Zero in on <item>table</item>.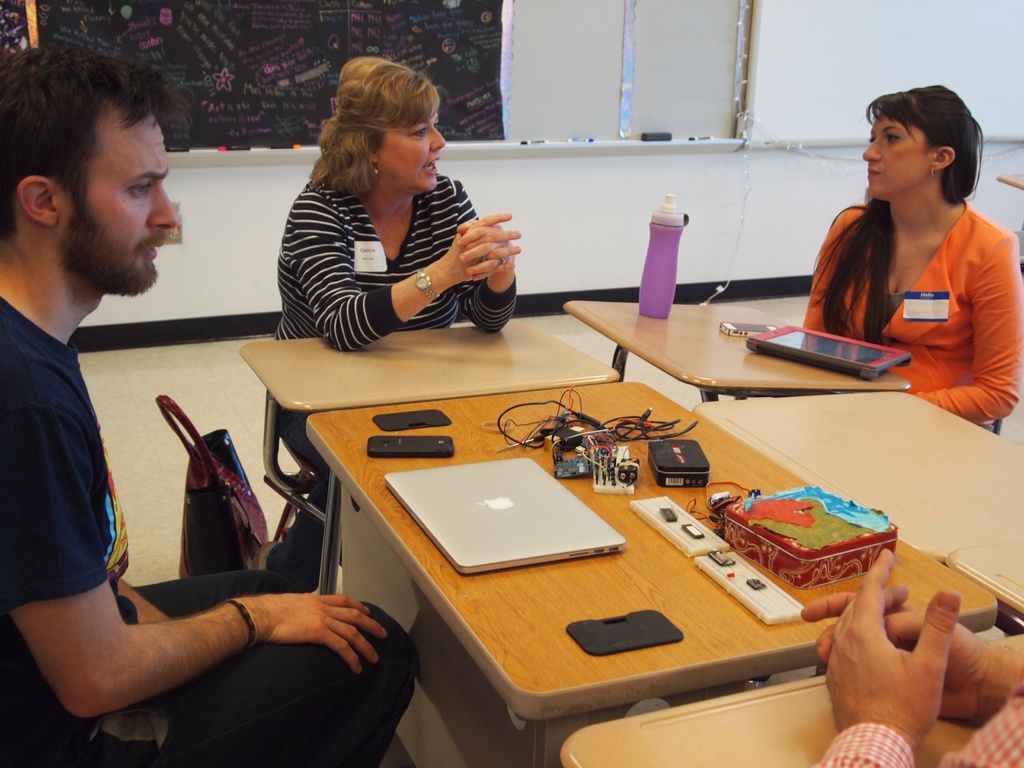
Zeroed in: (994,170,1023,188).
